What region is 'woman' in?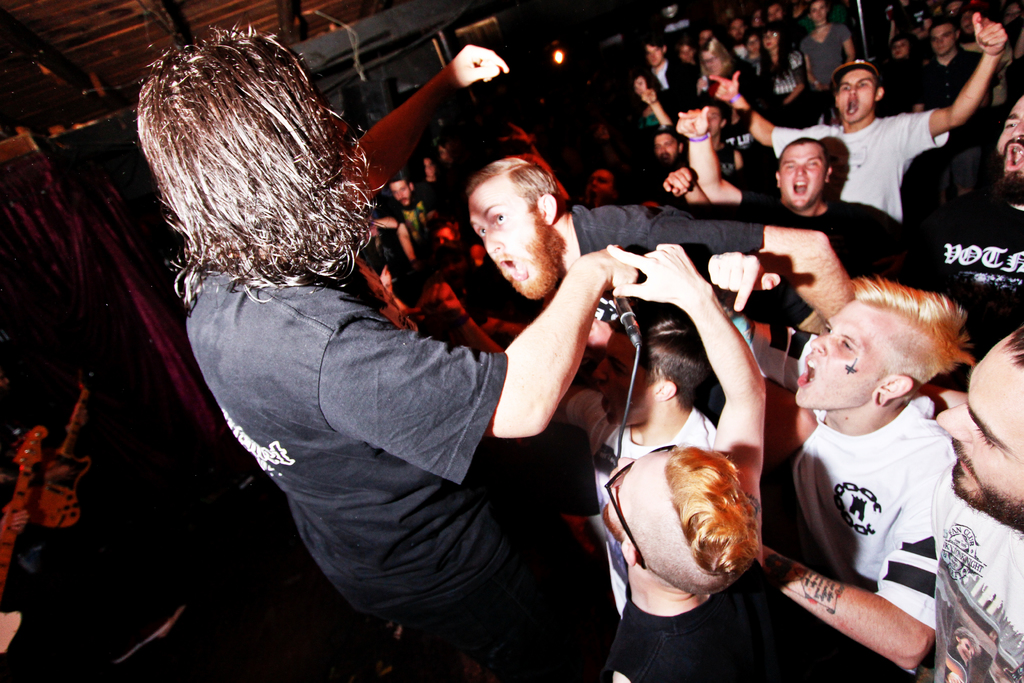
{"left": 634, "top": 72, "right": 669, "bottom": 127}.
